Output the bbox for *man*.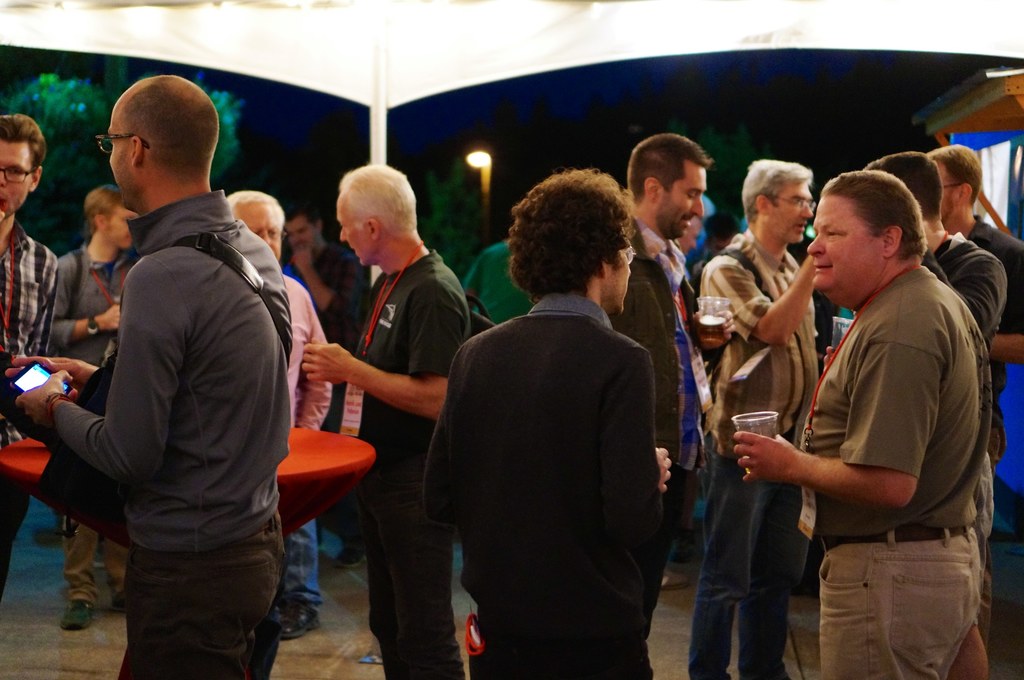
861, 151, 1004, 552.
